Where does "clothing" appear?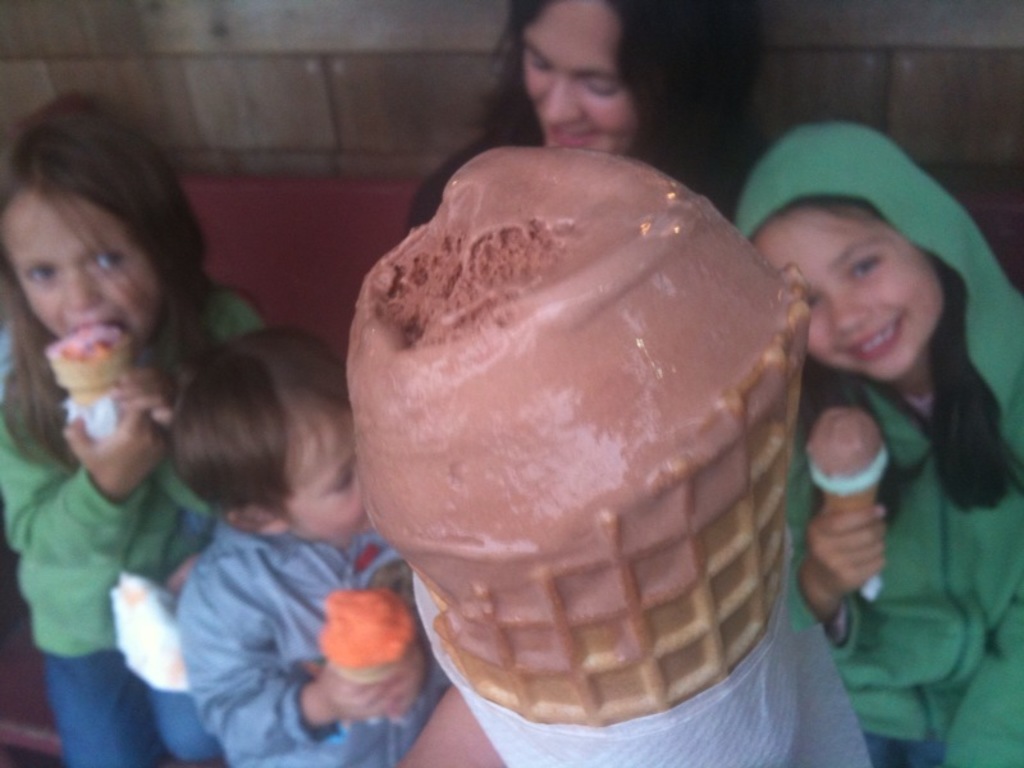
Appears at Rect(403, 102, 778, 234).
